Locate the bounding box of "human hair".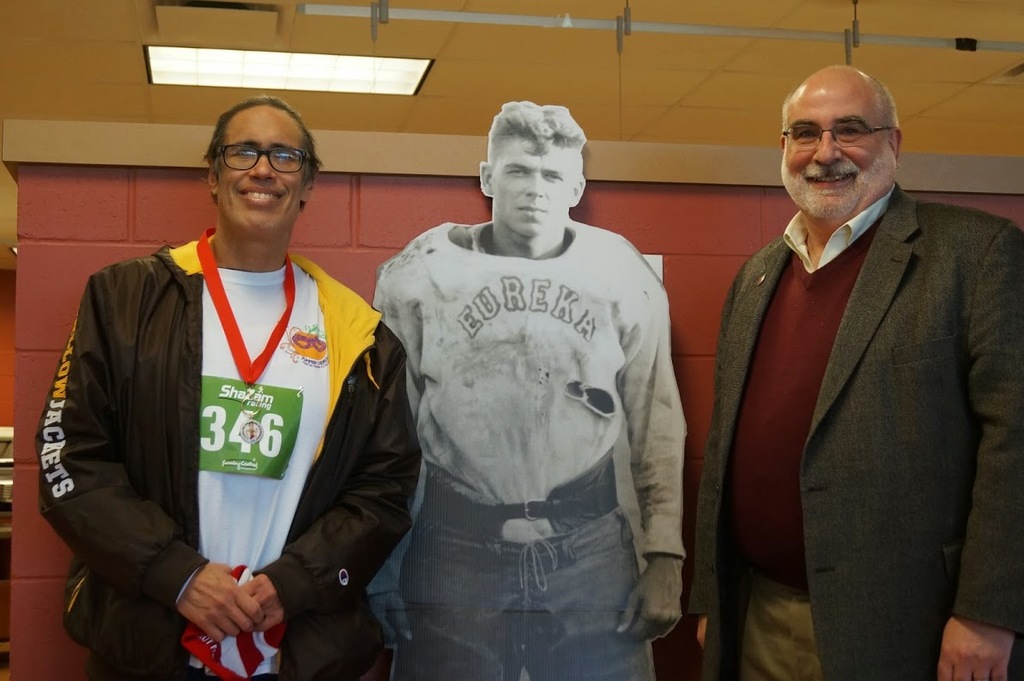
Bounding box: BBox(783, 76, 904, 146).
